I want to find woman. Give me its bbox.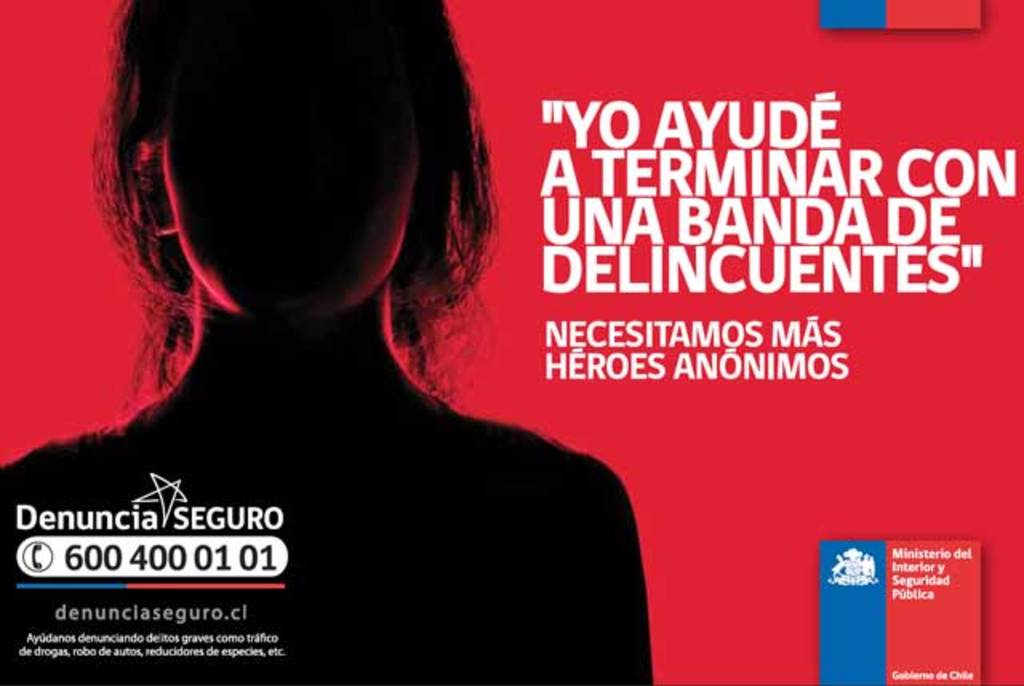
x1=0 y1=0 x2=646 y2=684.
